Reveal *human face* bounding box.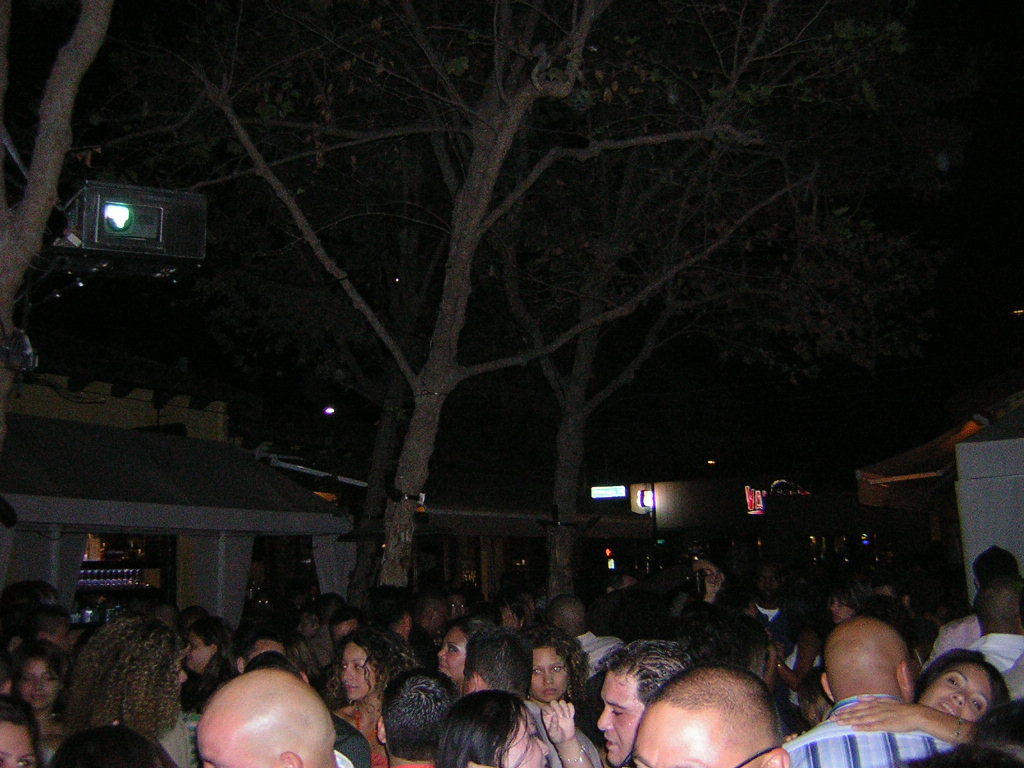
Revealed: [x1=24, y1=655, x2=66, y2=715].
